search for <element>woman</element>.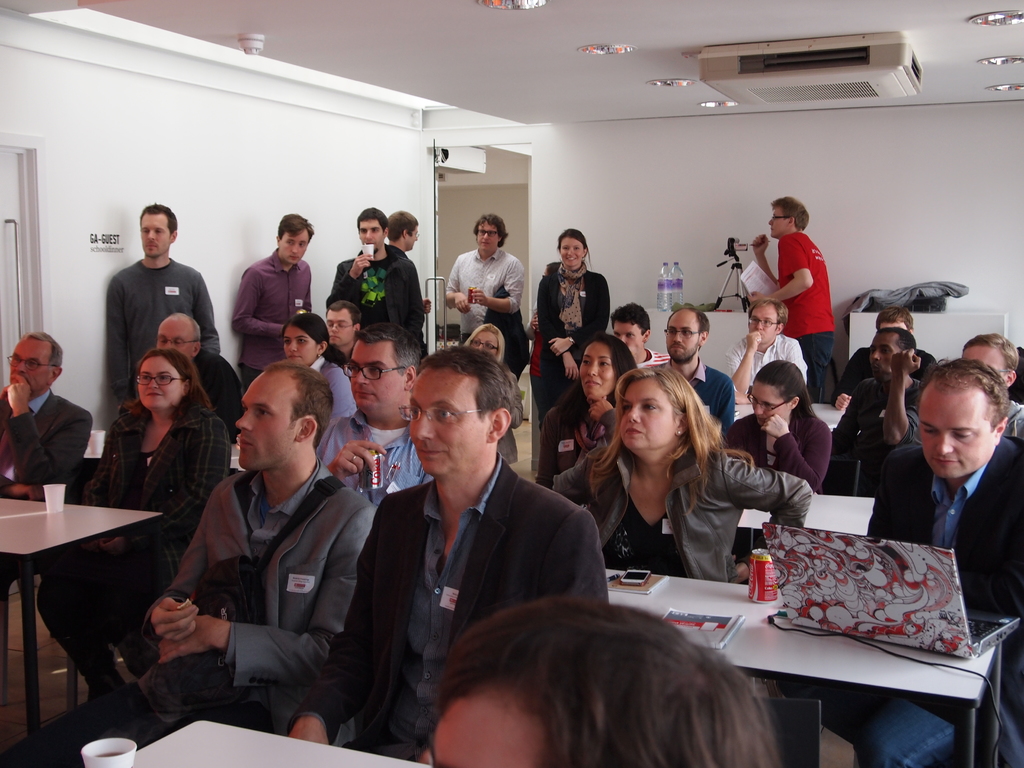
Found at [x1=532, y1=365, x2=812, y2=606].
